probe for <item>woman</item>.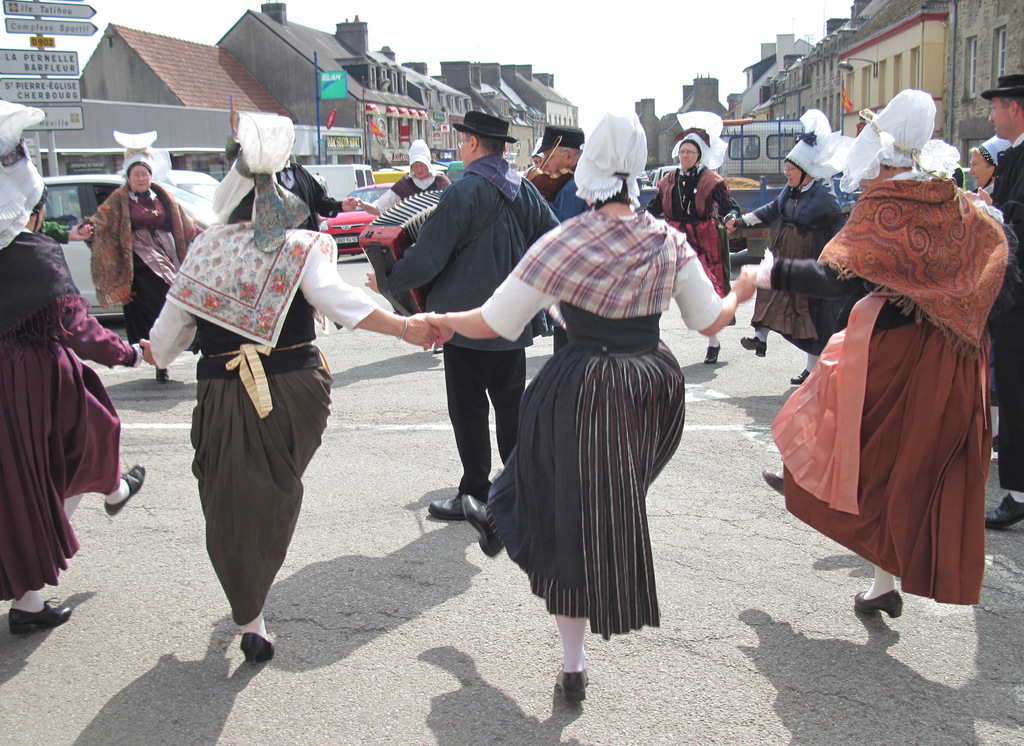
Probe result: 726,108,859,383.
